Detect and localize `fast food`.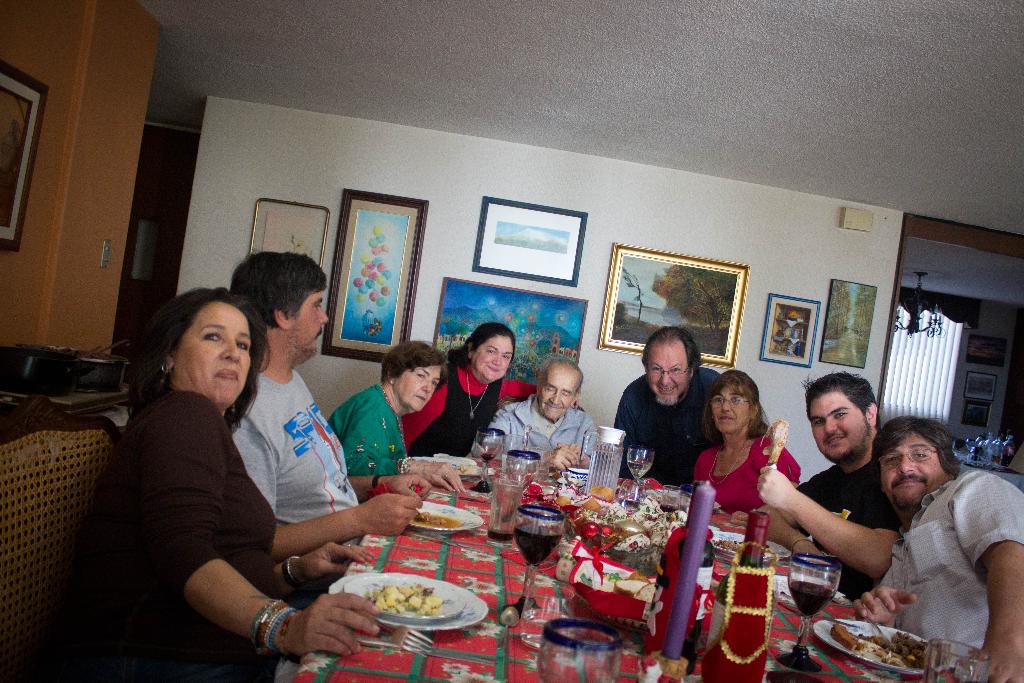
Localized at x1=319, y1=567, x2=484, y2=643.
